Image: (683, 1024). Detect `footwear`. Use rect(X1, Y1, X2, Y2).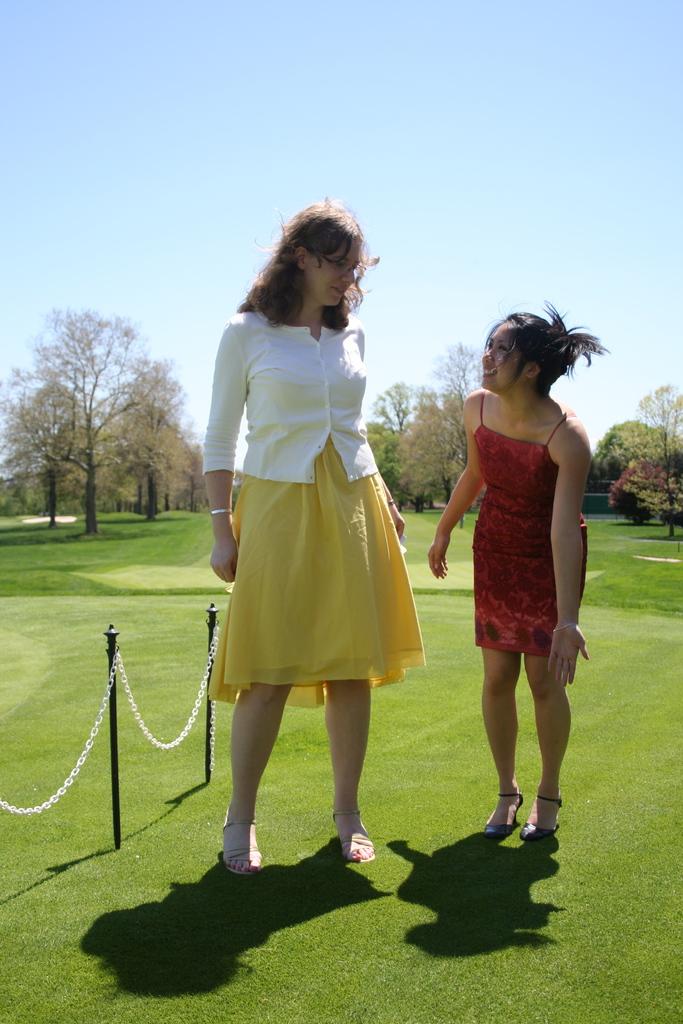
rect(212, 811, 267, 888).
